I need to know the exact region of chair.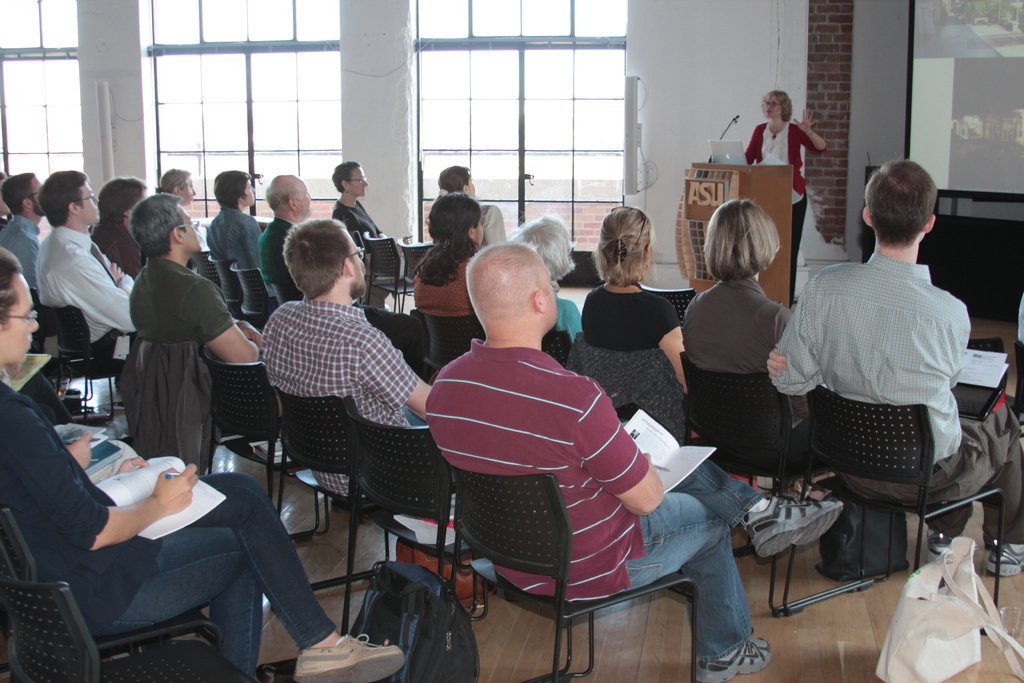
Region: <box>410,308,486,387</box>.
